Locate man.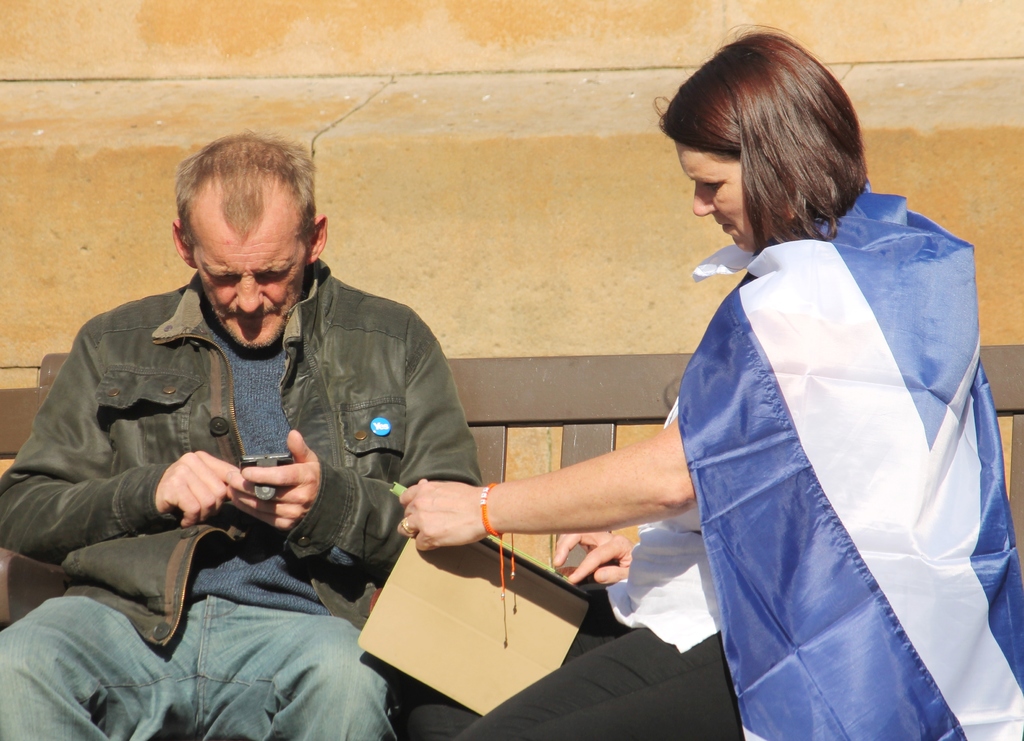
Bounding box: detection(0, 130, 483, 740).
